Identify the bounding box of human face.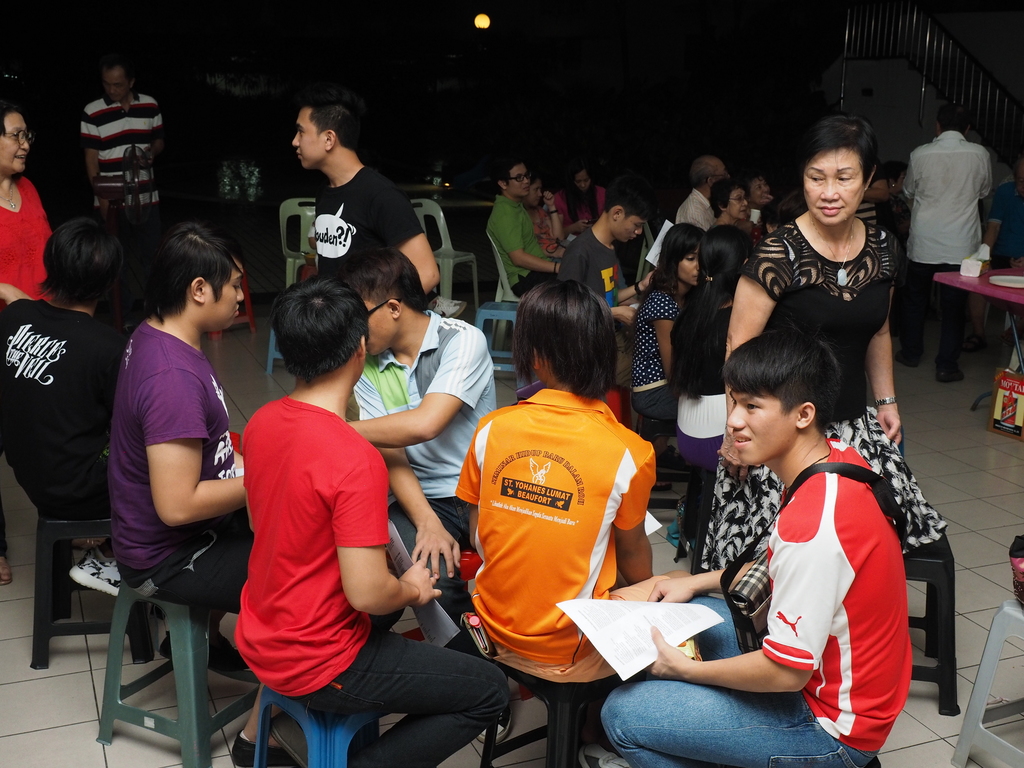
bbox=[292, 104, 330, 168].
